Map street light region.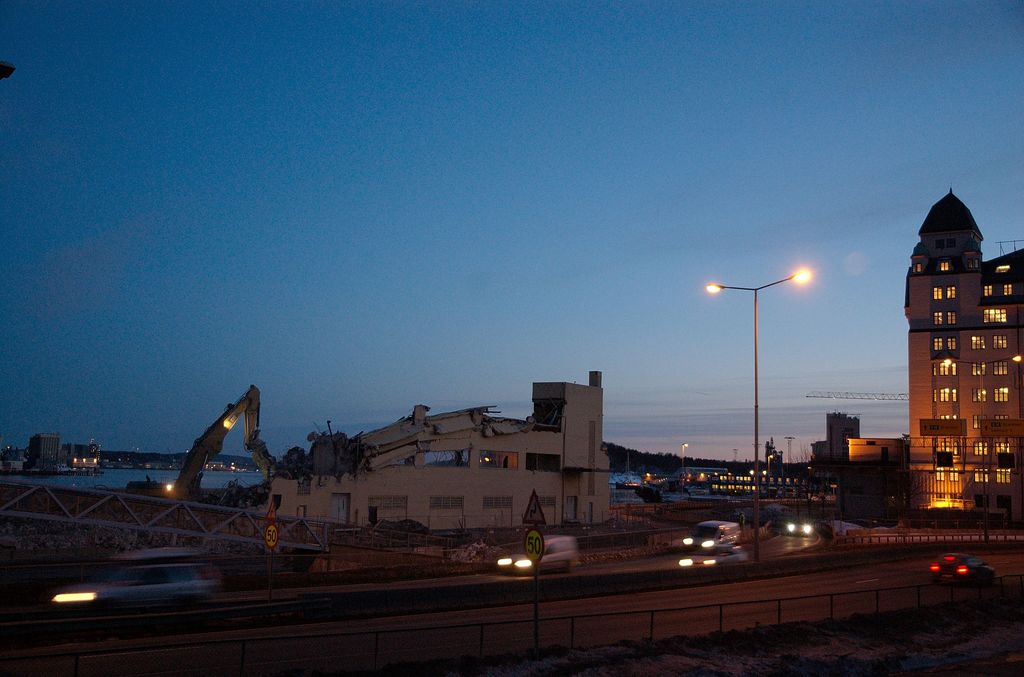
Mapped to box=[681, 443, 689, 489].
